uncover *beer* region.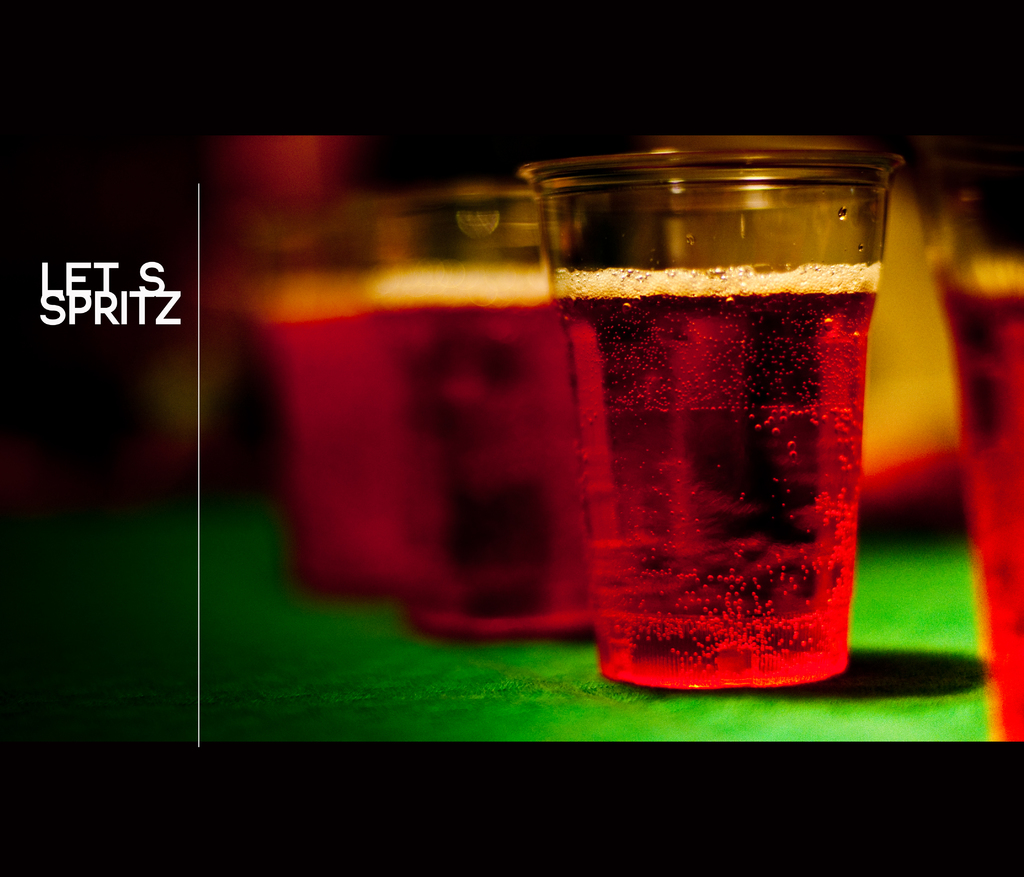
Uncovered: [left=927, top=276, right=1023, bottom=741].
